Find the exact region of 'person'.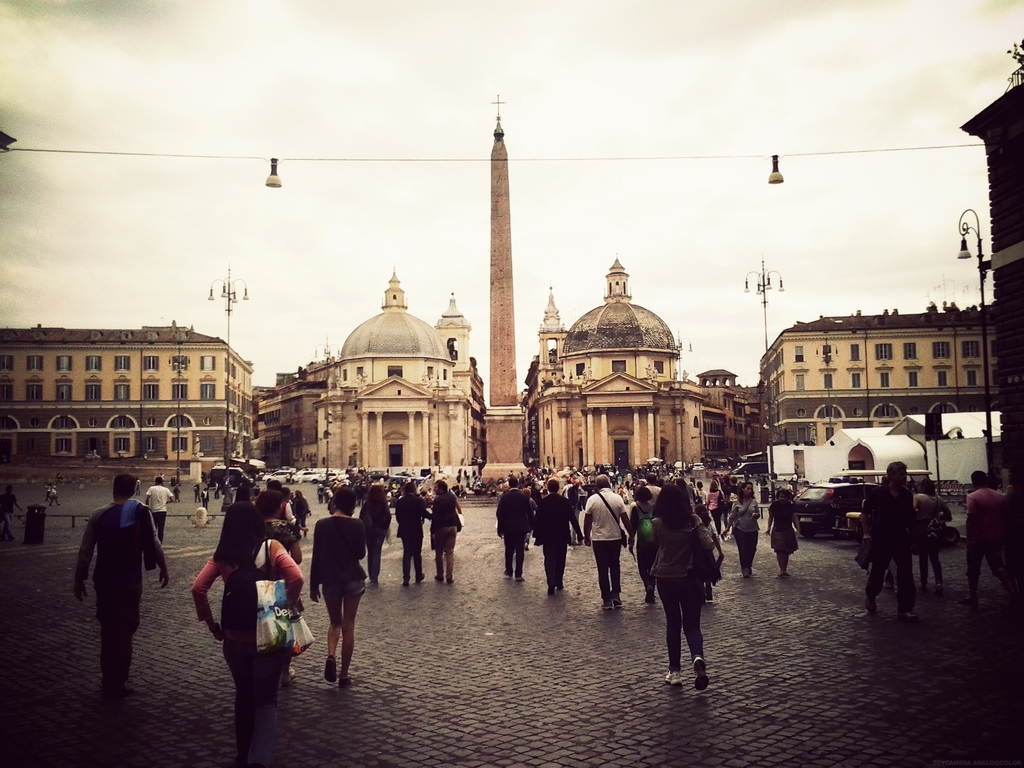
Exact region: box=[255, 490, 299, 644].
